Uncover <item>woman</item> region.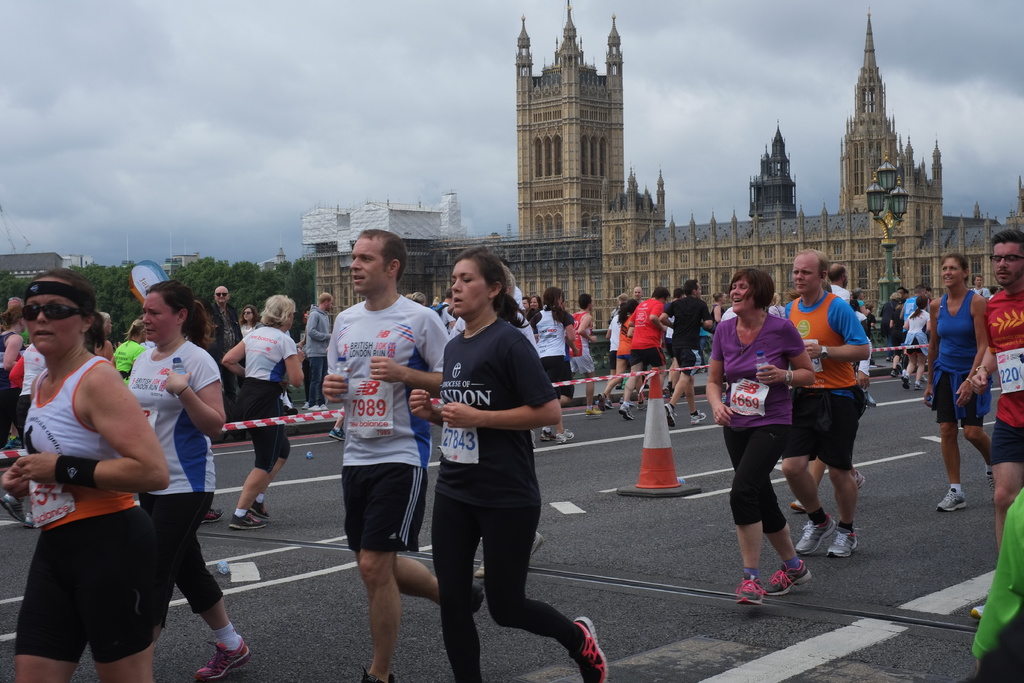
Uncovered: (left=220, top=292, right=310, bottom=537).
